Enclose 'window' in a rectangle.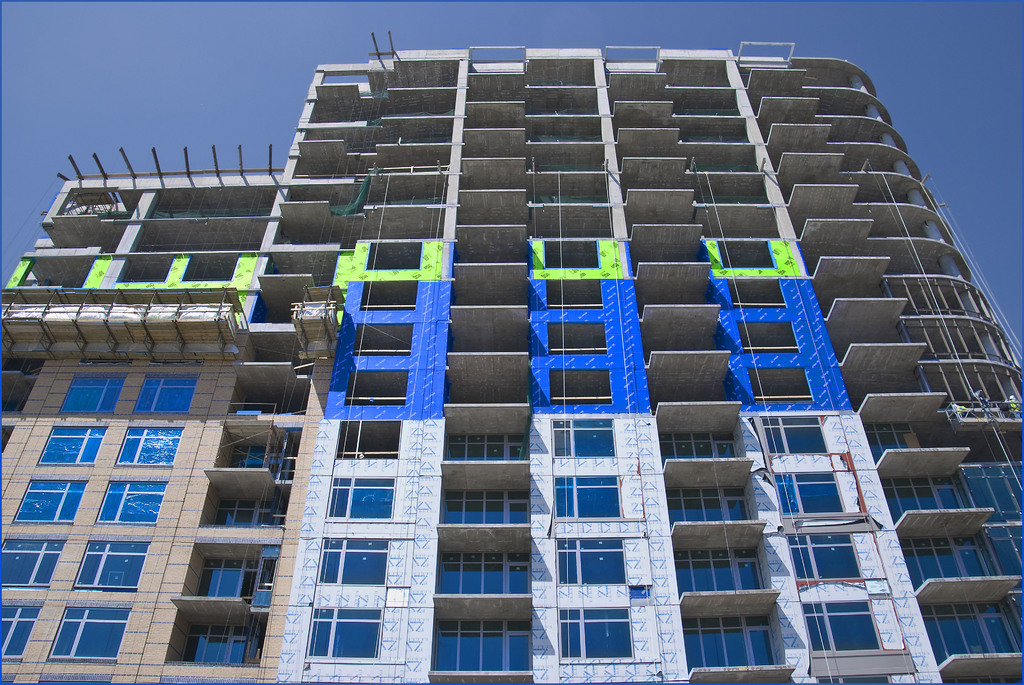
(left=113, top=427, right=186, bottom=468).
